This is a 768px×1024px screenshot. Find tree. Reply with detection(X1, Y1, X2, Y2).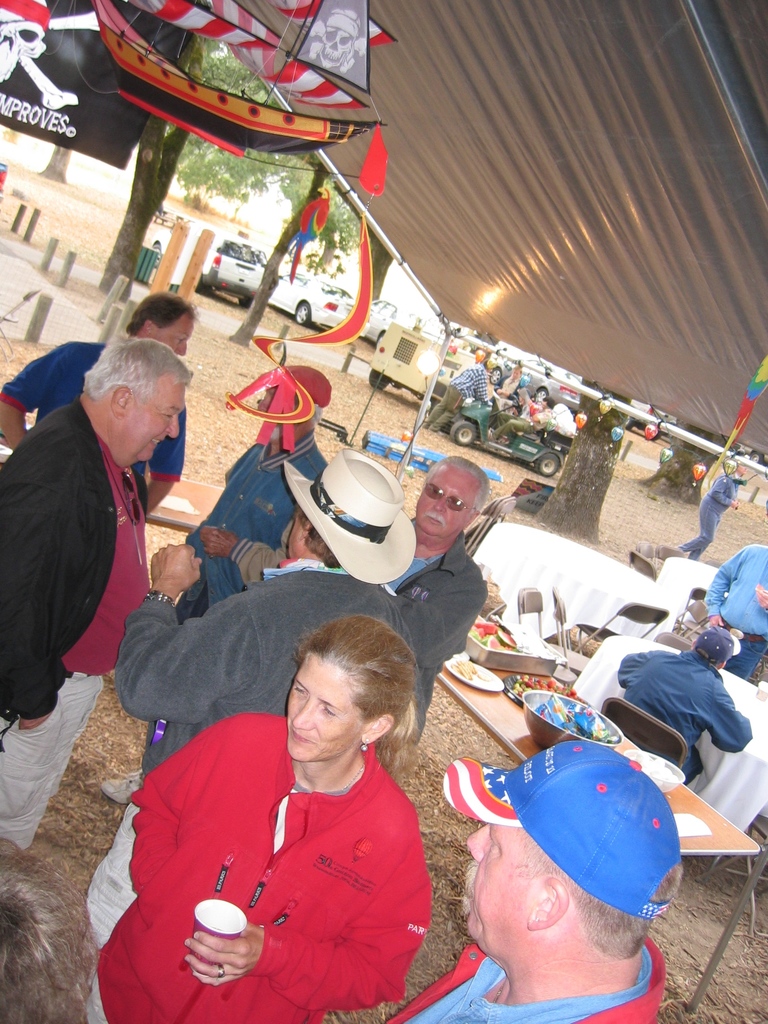
detection(345, 217, 396, 316).
